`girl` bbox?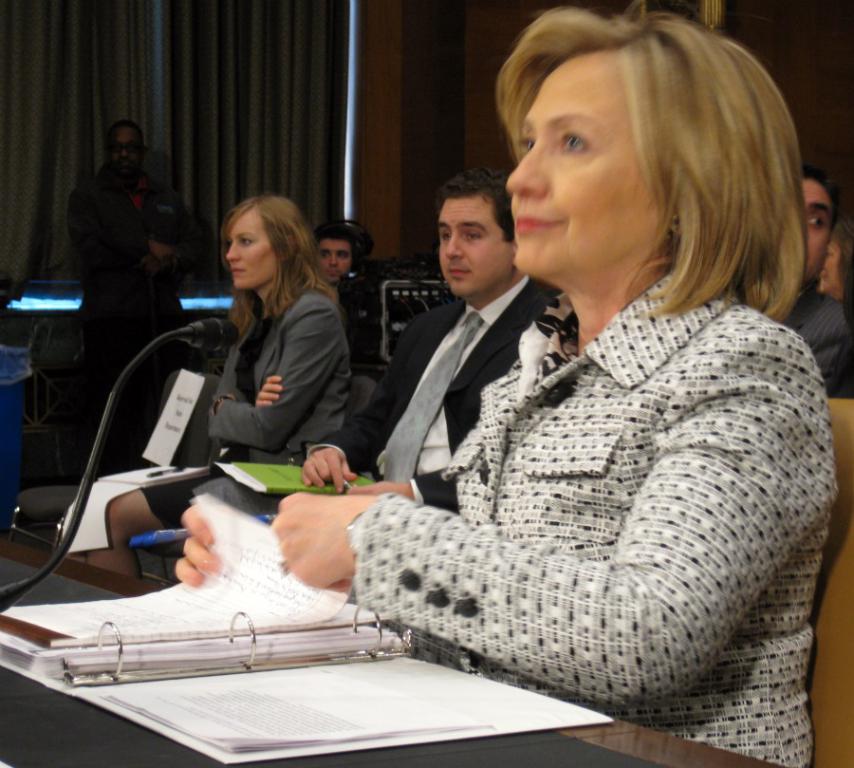
[left=59, top=194, right=354, bottom=578]
